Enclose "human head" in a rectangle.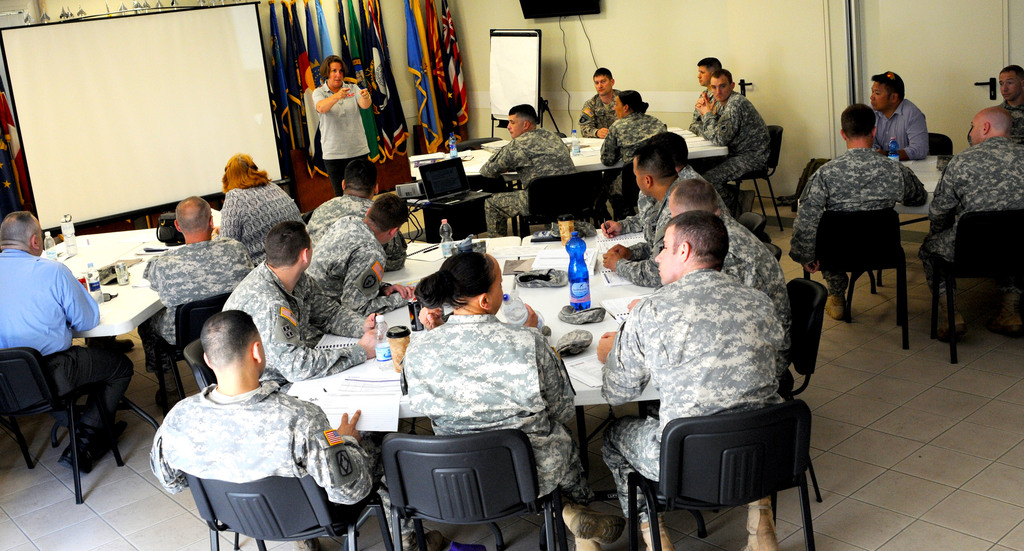
rect(220, 151, 258, 186).
